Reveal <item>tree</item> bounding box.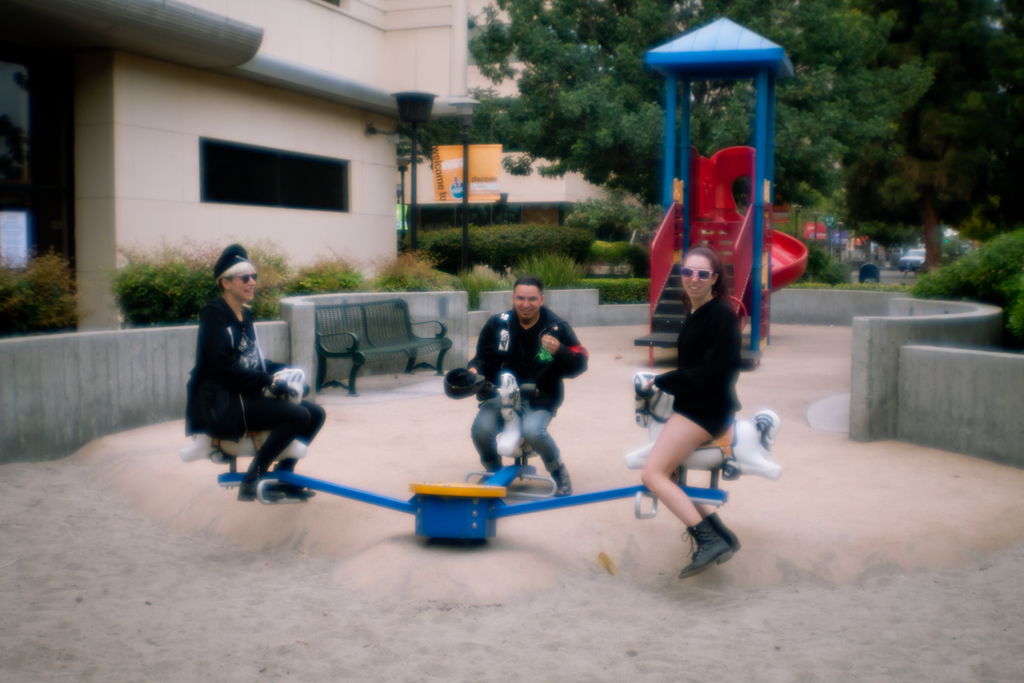
Revealed: [left=830, top=0, right=1023, bottom=270].
